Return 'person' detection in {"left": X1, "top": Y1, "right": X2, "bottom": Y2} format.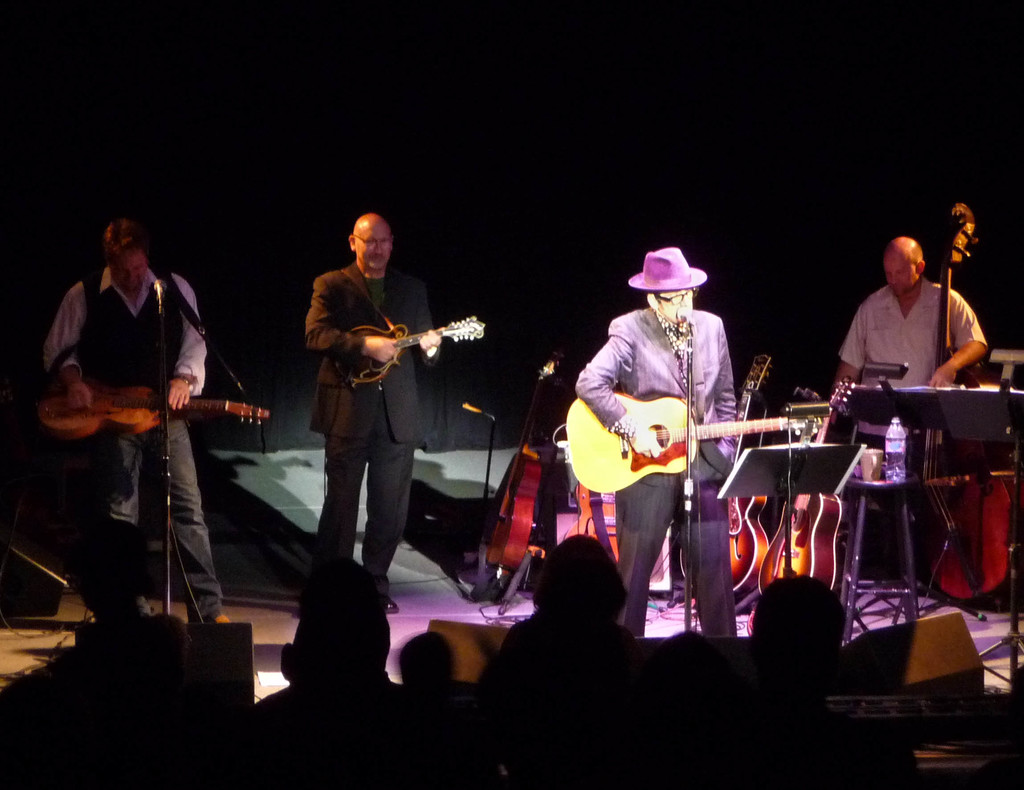
{"left": 585, "top": 226, "right": 763, "bottom": 625}.
